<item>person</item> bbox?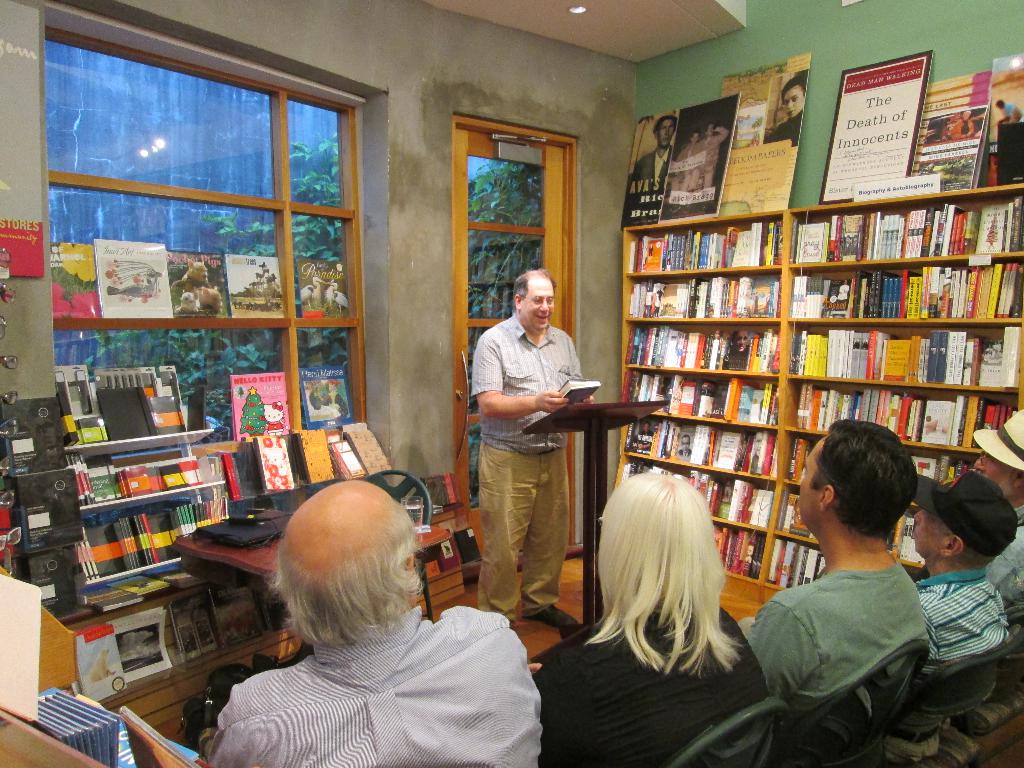
bbox=(622, 116, 683, 227)
